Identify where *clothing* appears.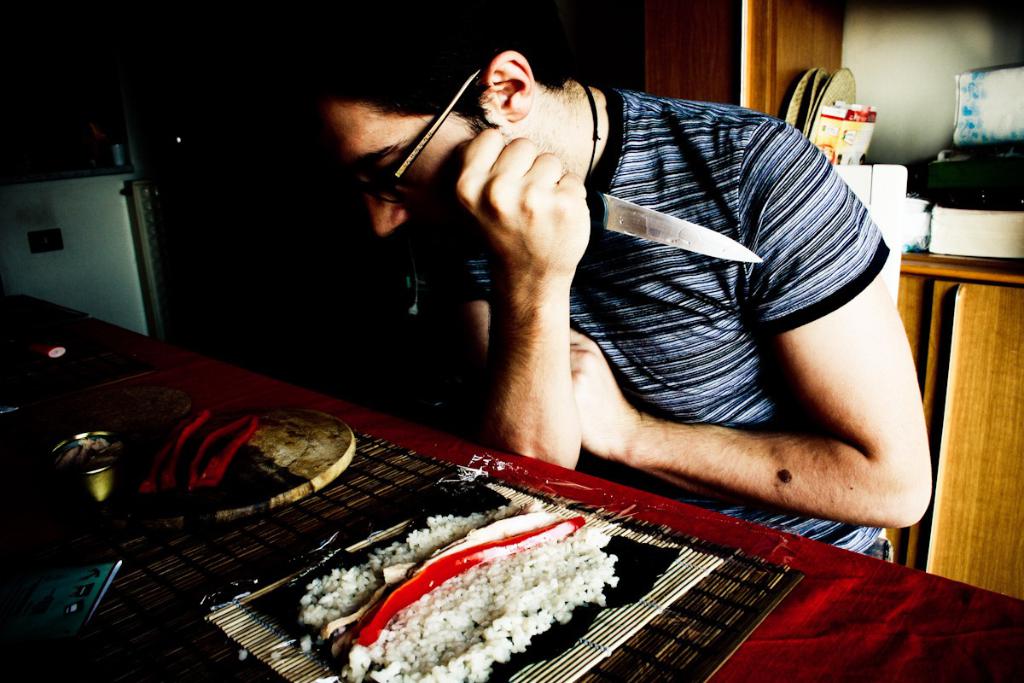
Appears at rect(426, 72, 911, 580).
